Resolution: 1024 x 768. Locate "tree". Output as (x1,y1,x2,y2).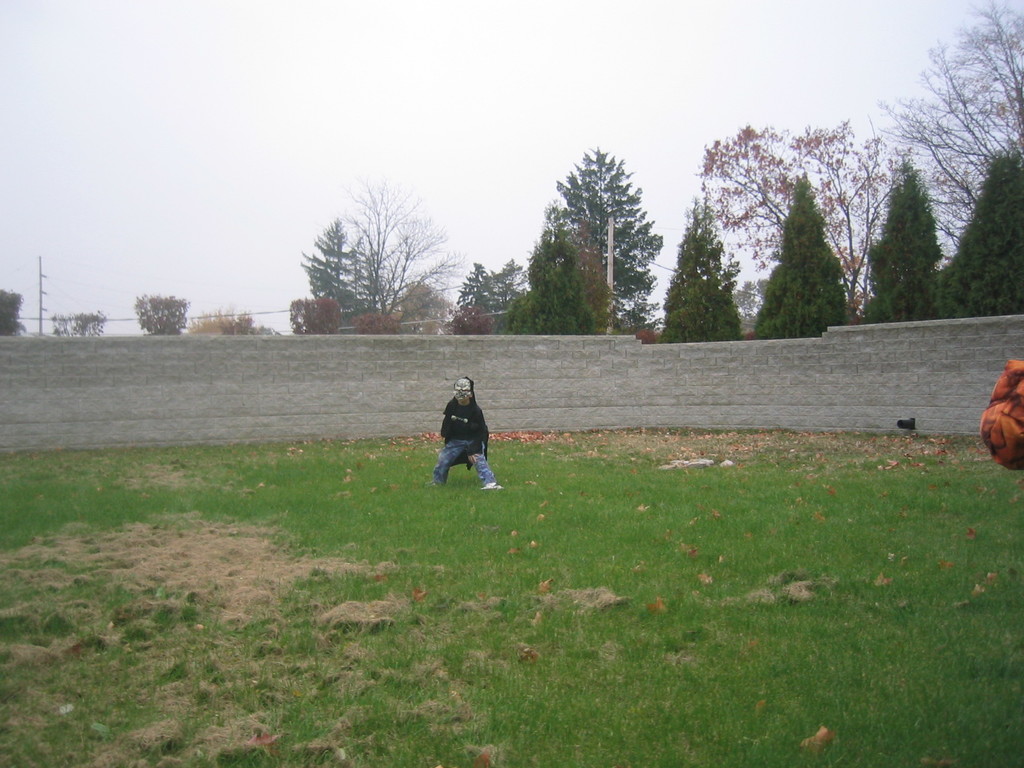
(353,315,401,339).
